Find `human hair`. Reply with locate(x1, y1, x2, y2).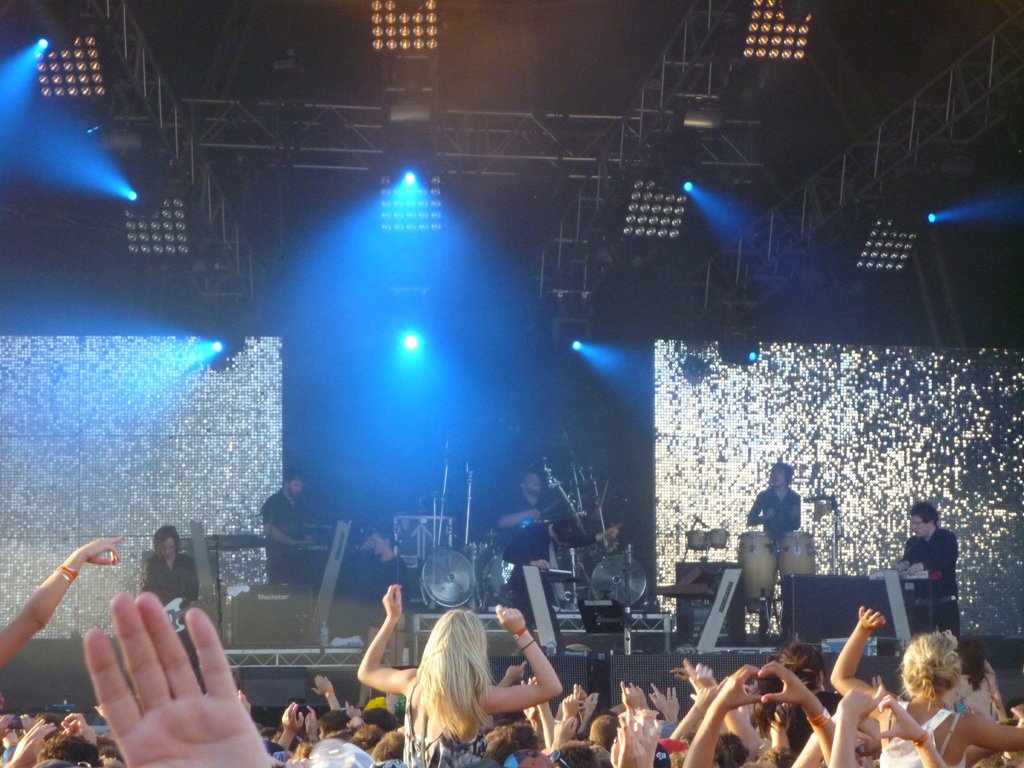
locate(480, 723, 546, 767).
